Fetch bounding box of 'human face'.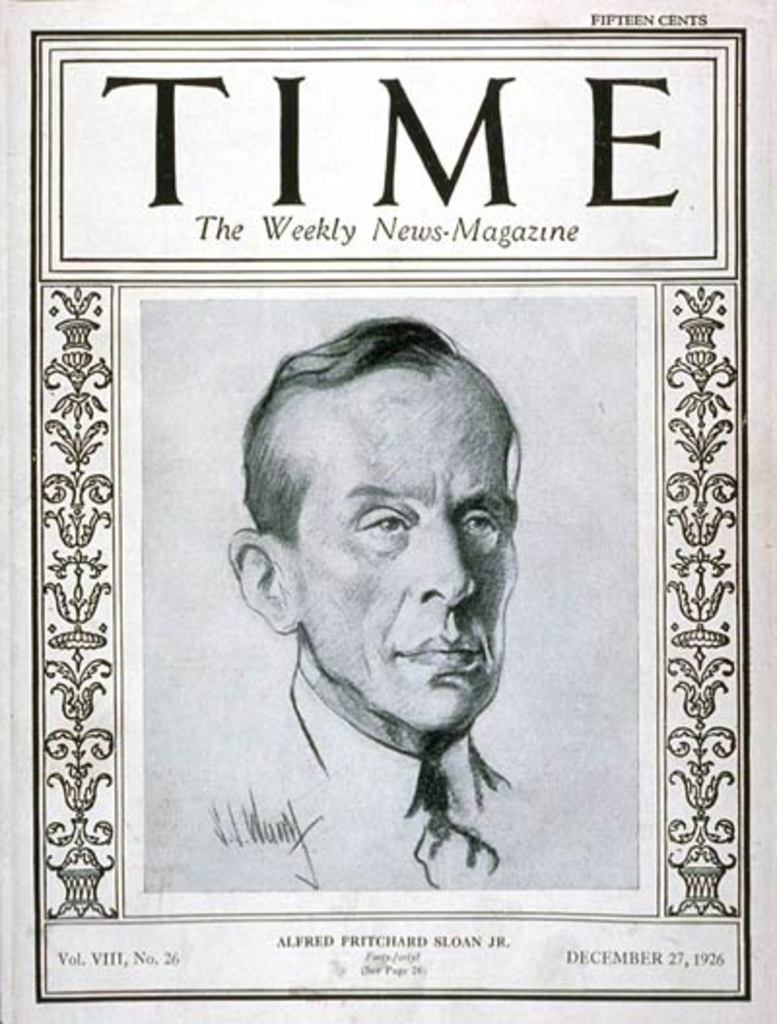
Bbox: 293 373 519 734.
